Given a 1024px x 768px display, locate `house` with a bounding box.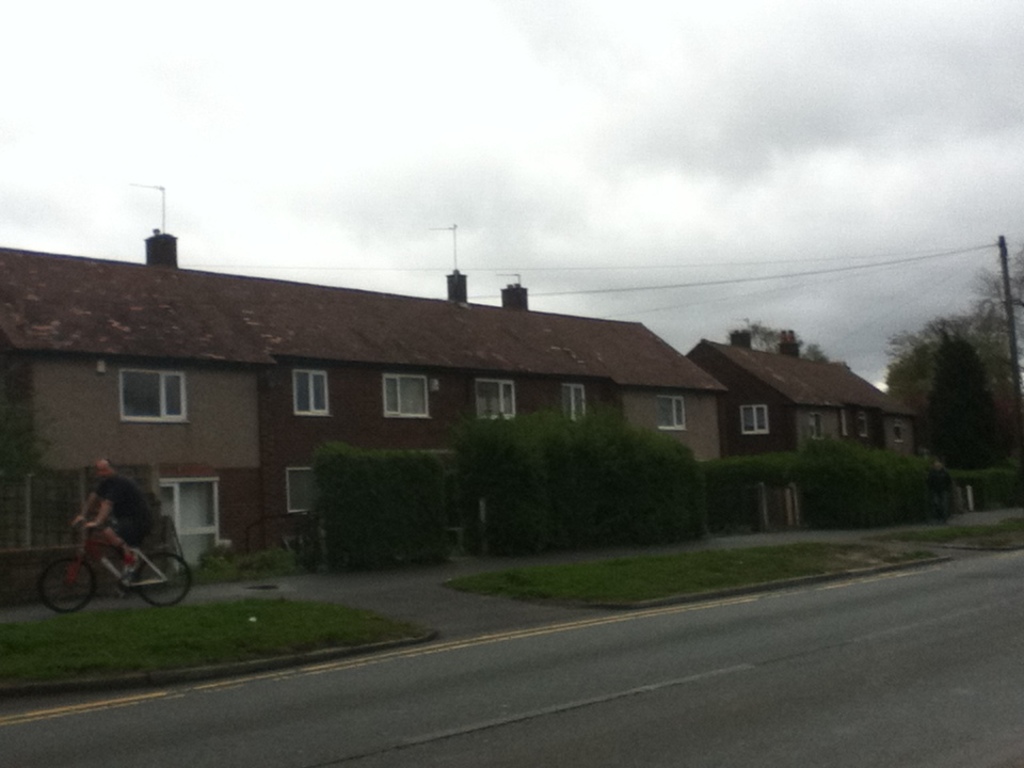
Located: left=0, top=214, right=717, bottom=574.
